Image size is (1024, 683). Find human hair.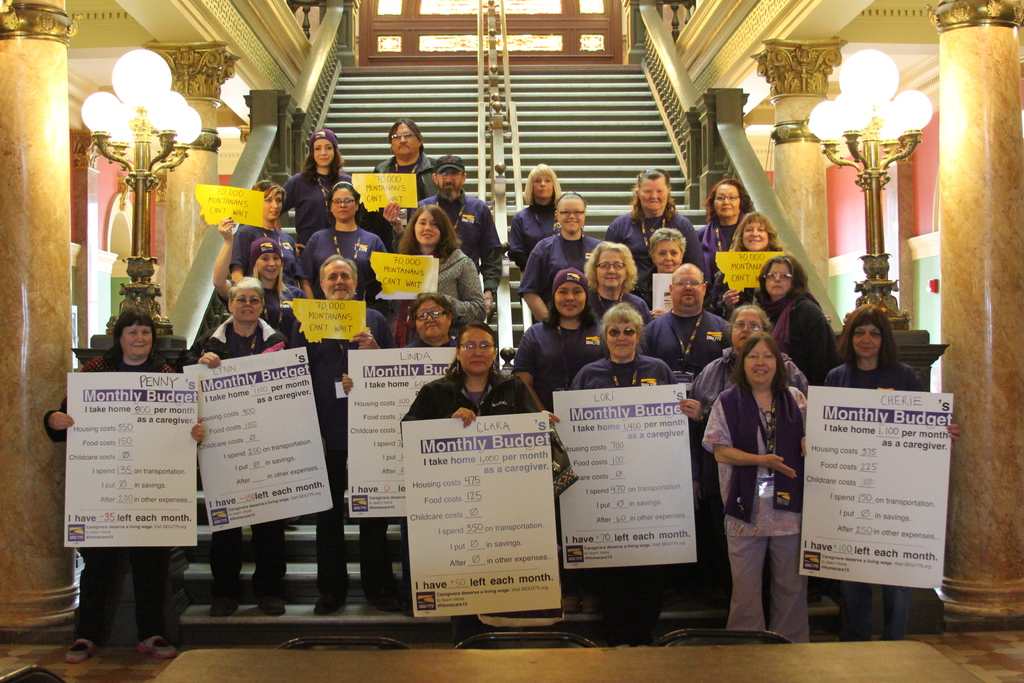
select_region(319, 254, 358, 288).
